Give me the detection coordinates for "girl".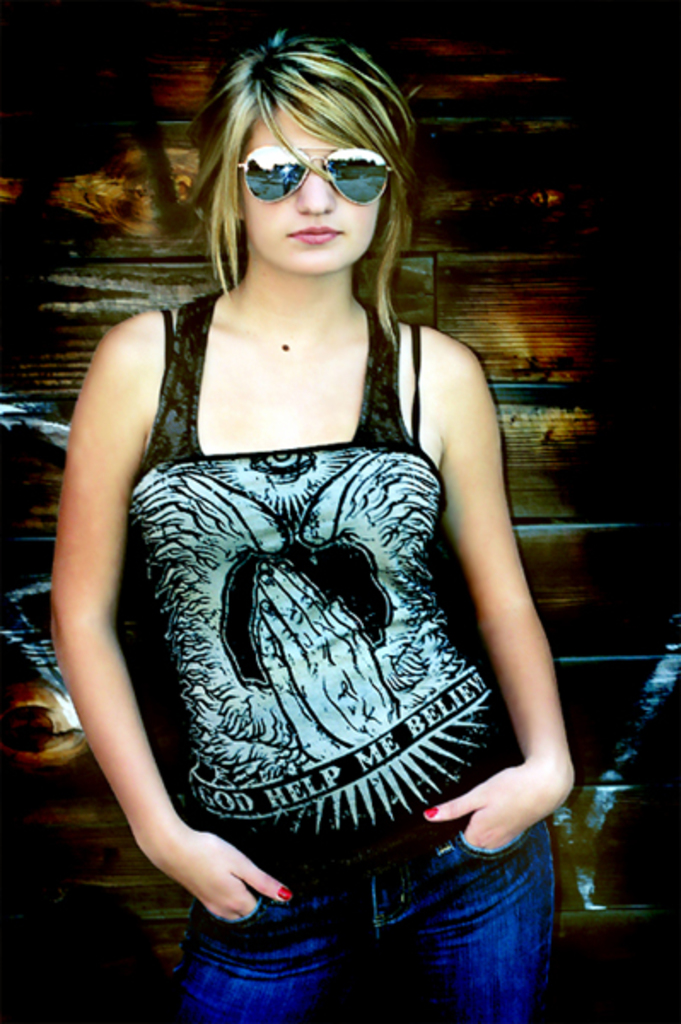
43,26,577,1022.
